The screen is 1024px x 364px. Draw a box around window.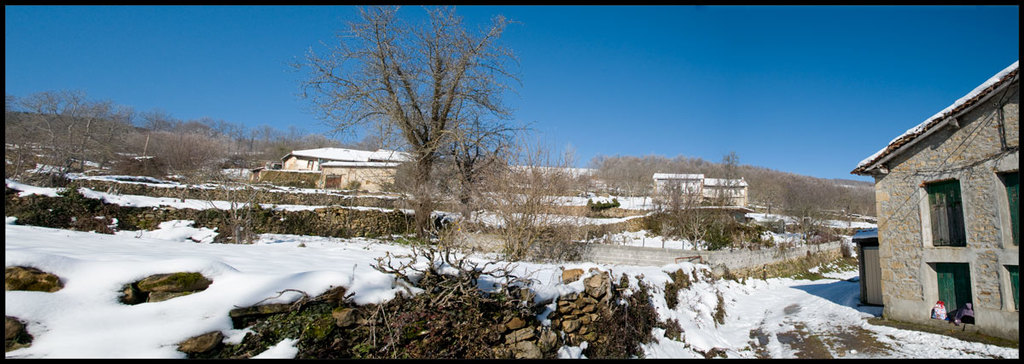
bbox=(1000, 263, 1023, 320).
